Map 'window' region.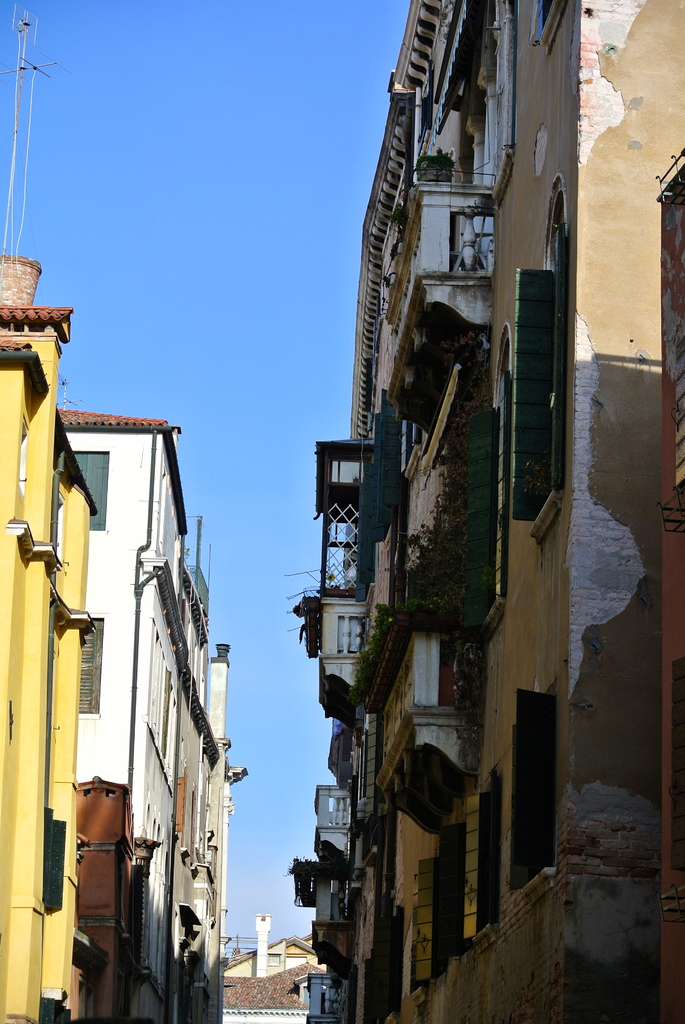
Mapped to BBox(329, 790, 356, 827).
